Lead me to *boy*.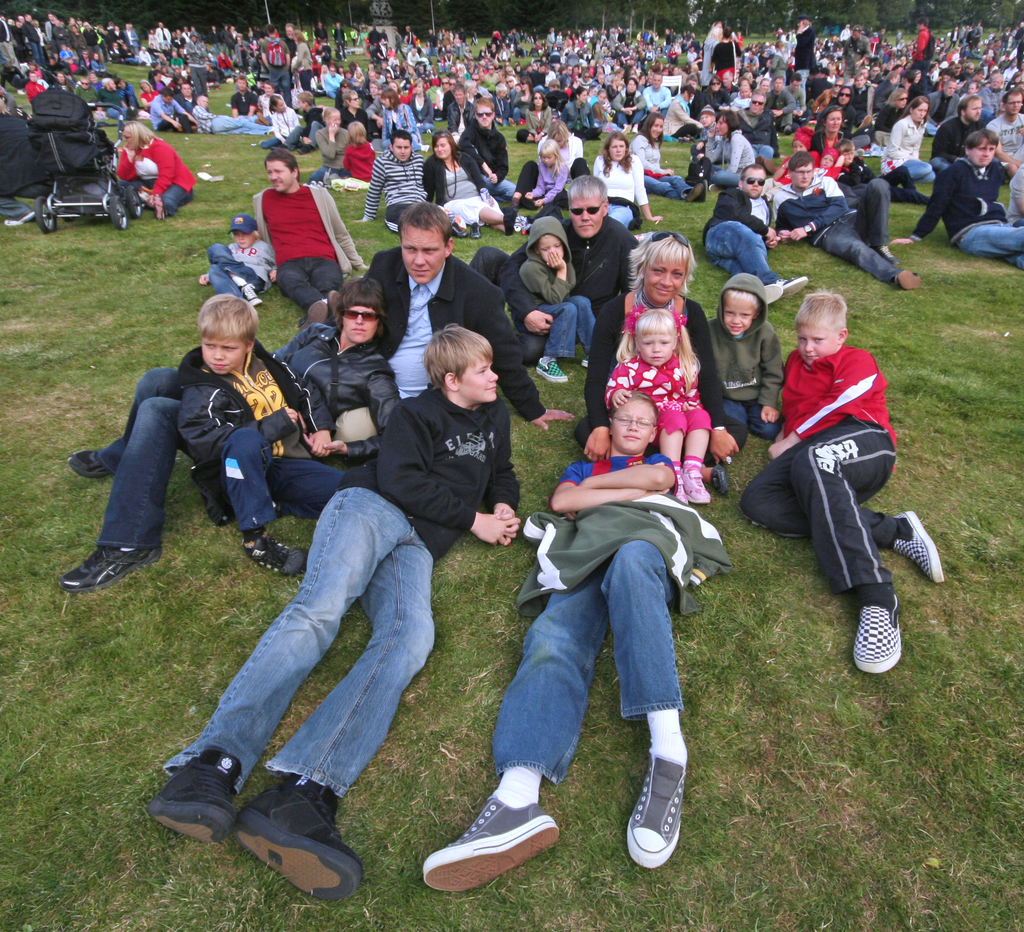
Lead to (707, 274, 787, 438).
